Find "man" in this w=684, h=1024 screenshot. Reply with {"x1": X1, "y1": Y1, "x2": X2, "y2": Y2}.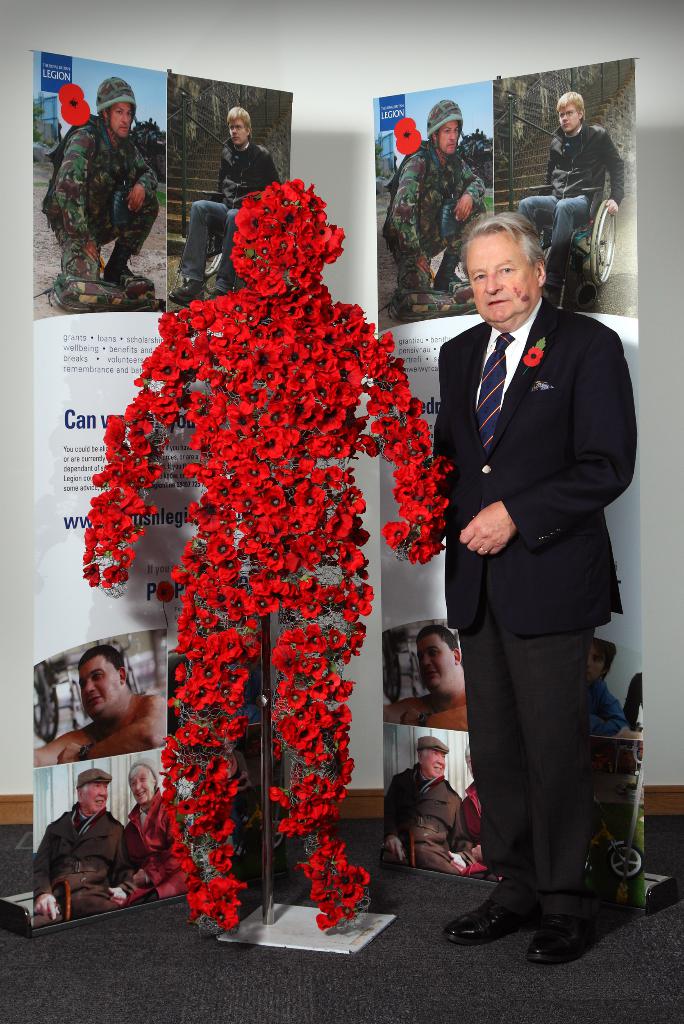
{"x1": 590, "y1": 638, "x2": 623, "y2": 732}.
